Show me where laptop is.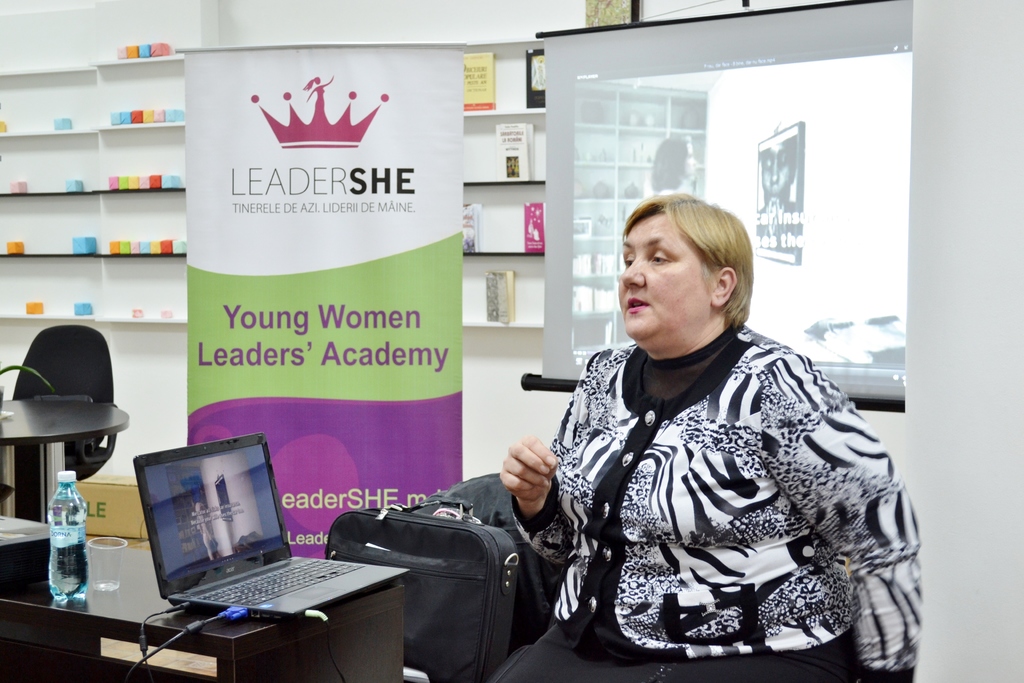
laptop is at [left=173, top=453, right=372, bottom=652].
